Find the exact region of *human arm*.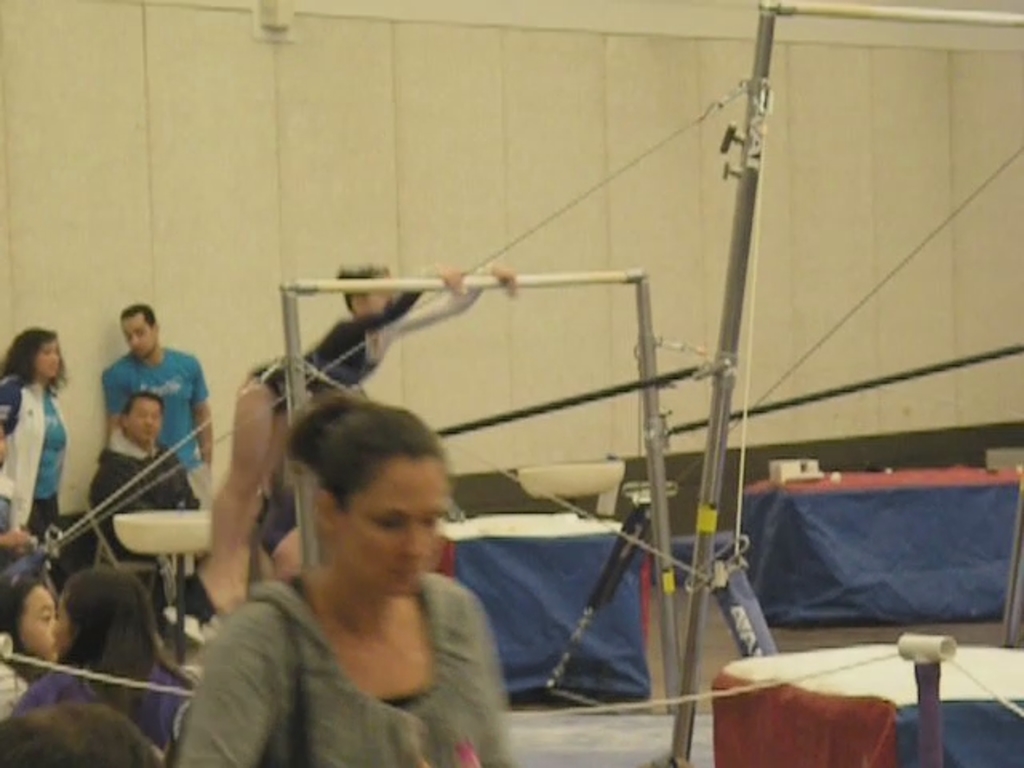
Exact region: detection(90, 478, 162, 562).
